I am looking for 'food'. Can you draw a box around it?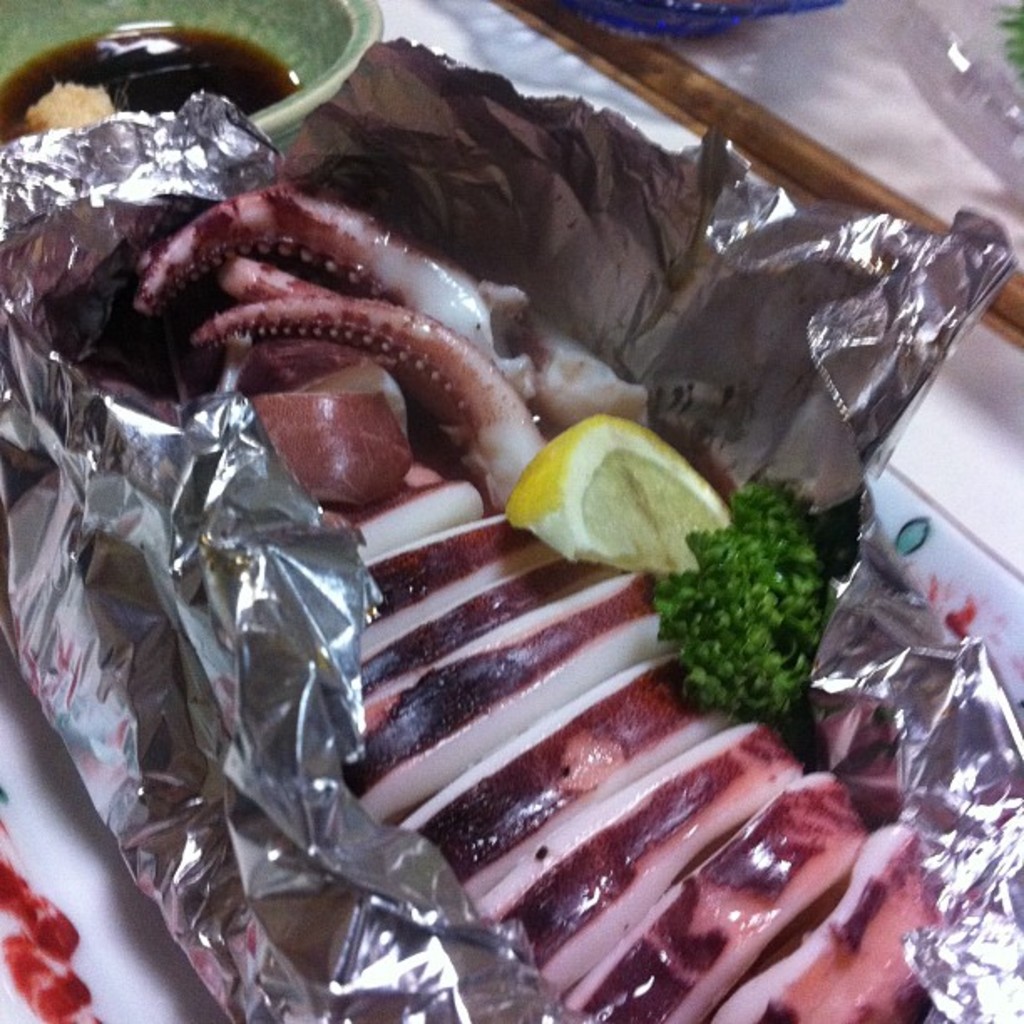
Sure, the bounding box is x1=60, y1=62, x2=987, y2=959.
